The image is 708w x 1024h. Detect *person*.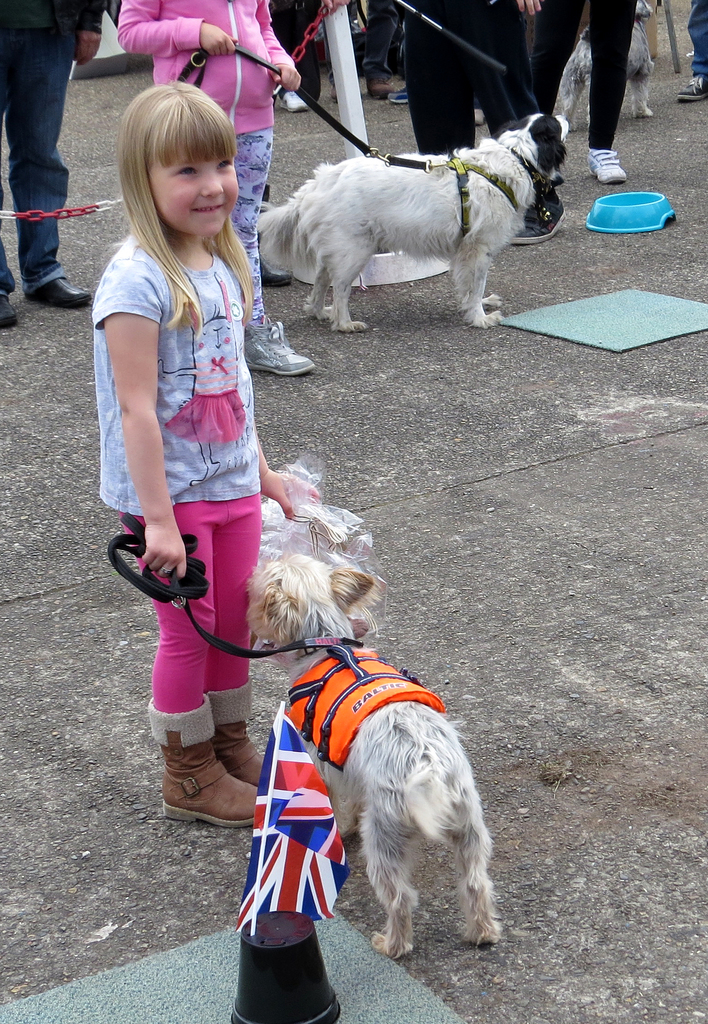
Detection: {"left": 90, "top": 83, "right": 319, "bottom": 830}.
